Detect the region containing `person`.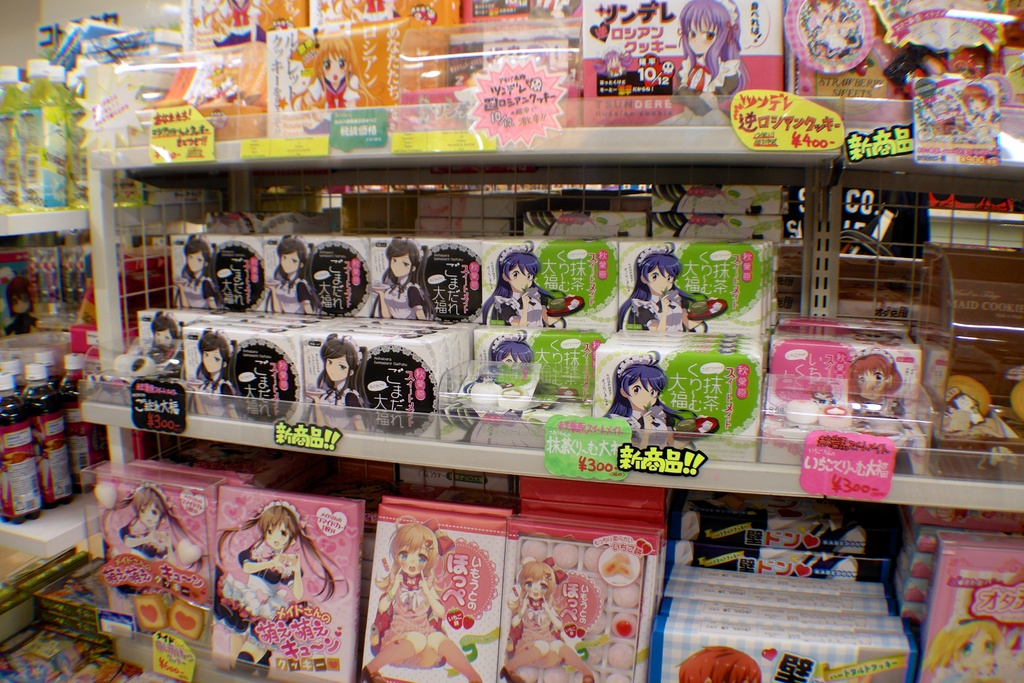
crop(445, 334, 561, 427).
